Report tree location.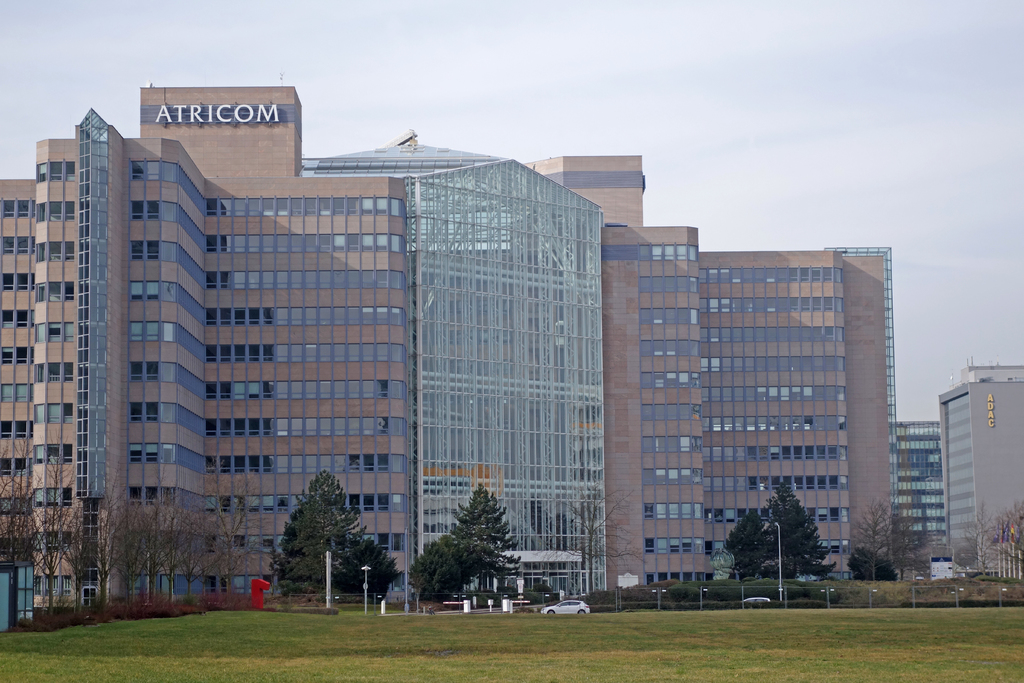
Report: rect(847, 539, 899, 596).
